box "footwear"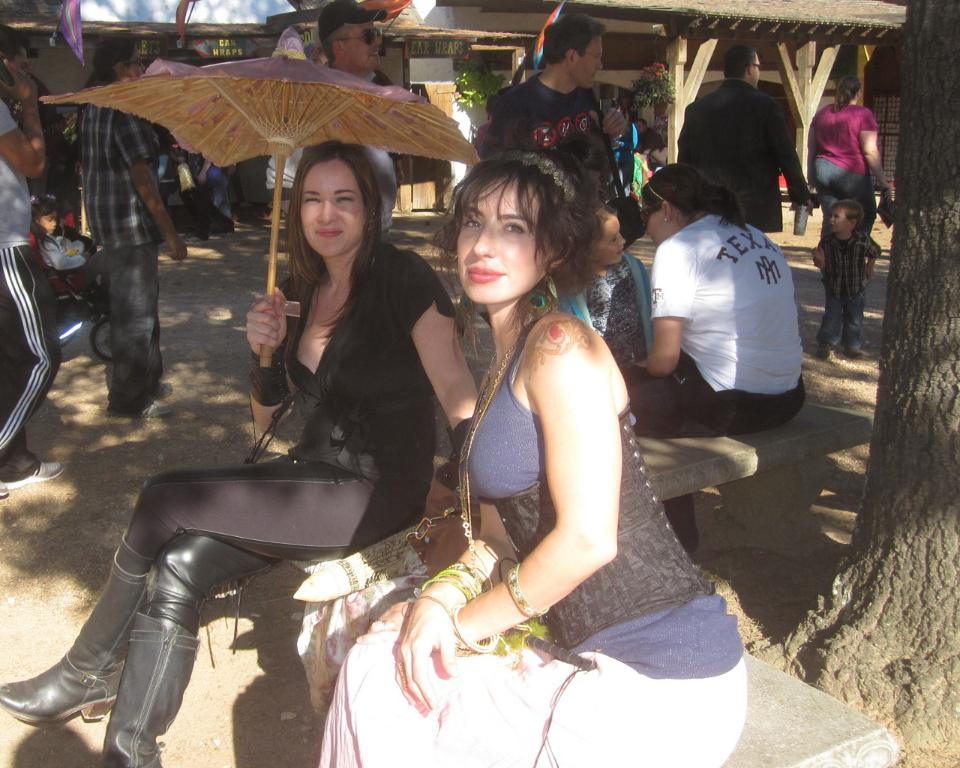
[left=151, top=383, right=178, bottom=400]
